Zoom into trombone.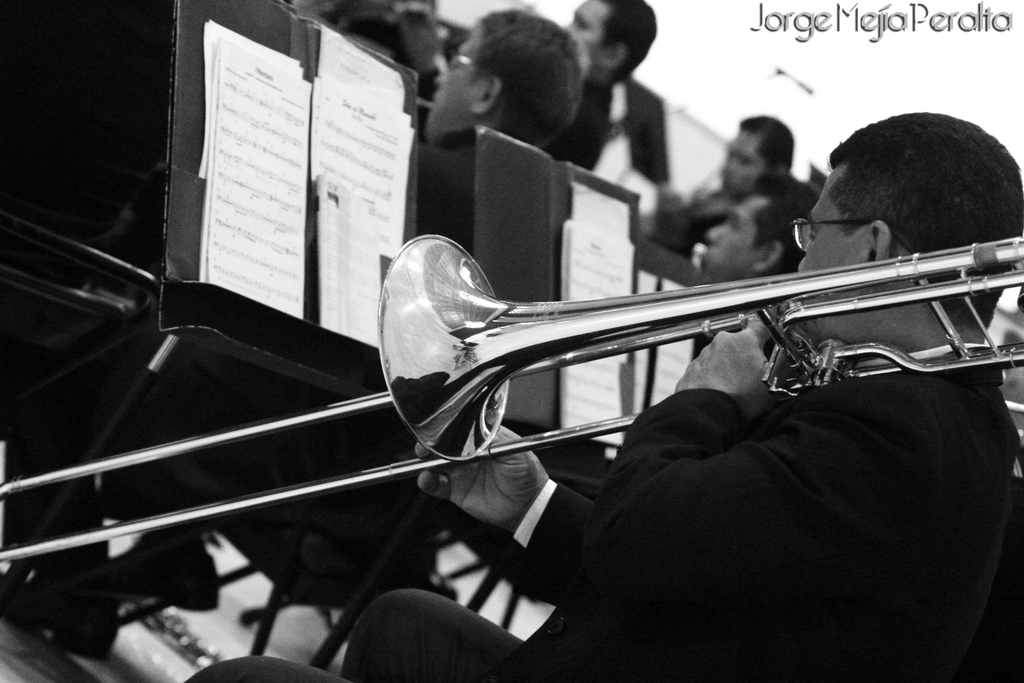
Zoom target: x1=0, y1=231, x2=1023, y2=564.
